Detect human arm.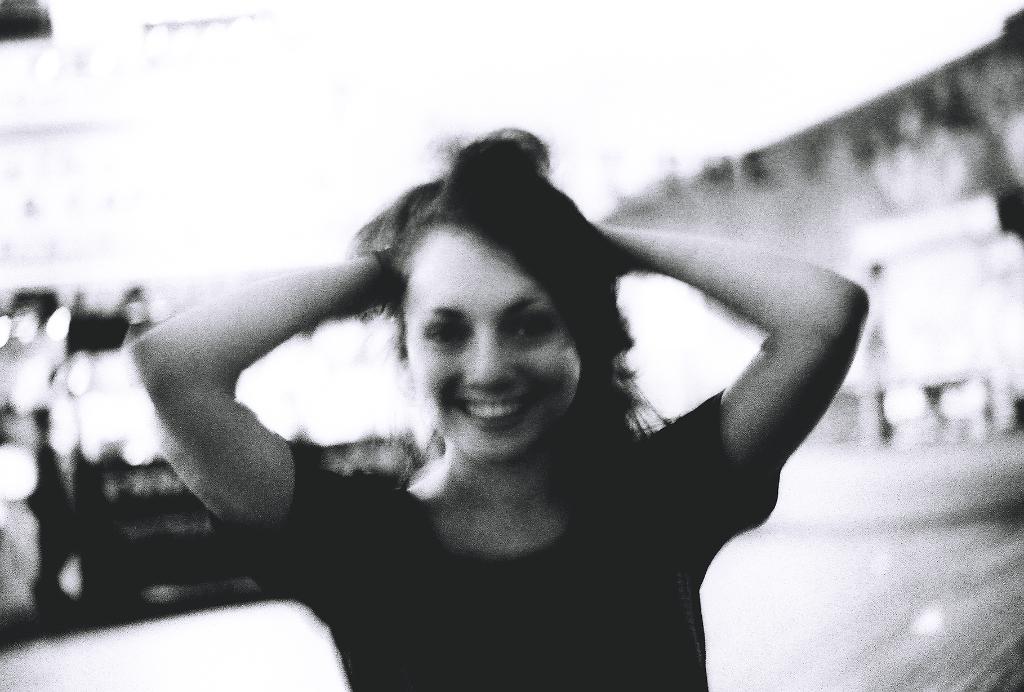
Detected at select_region(587, 217, 874, 558).
